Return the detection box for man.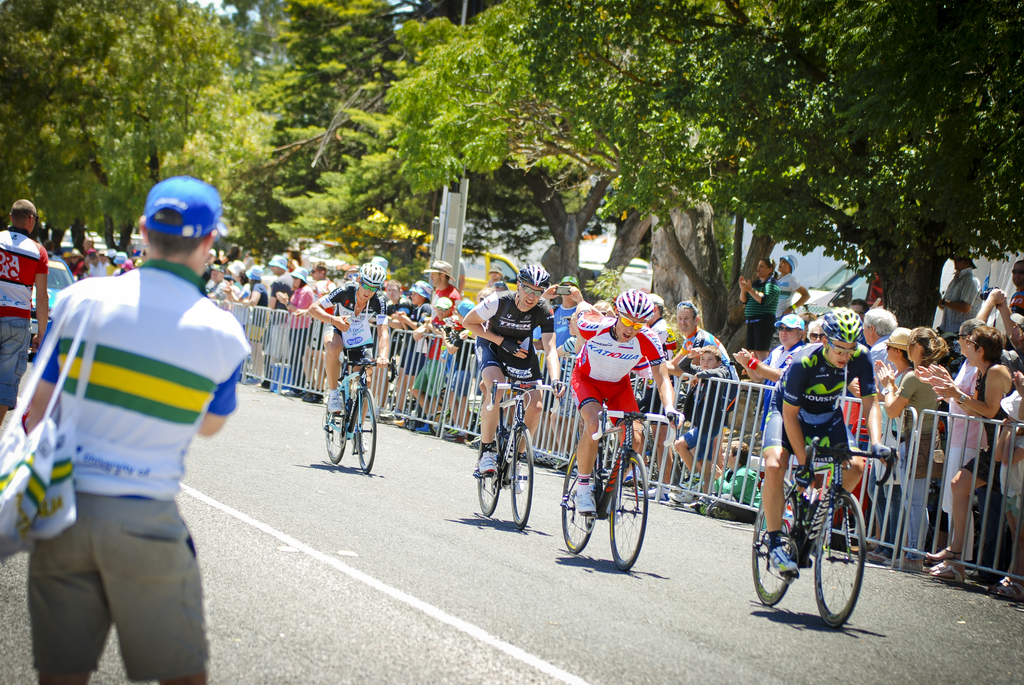
BBox(566, 288, 690, 526).
